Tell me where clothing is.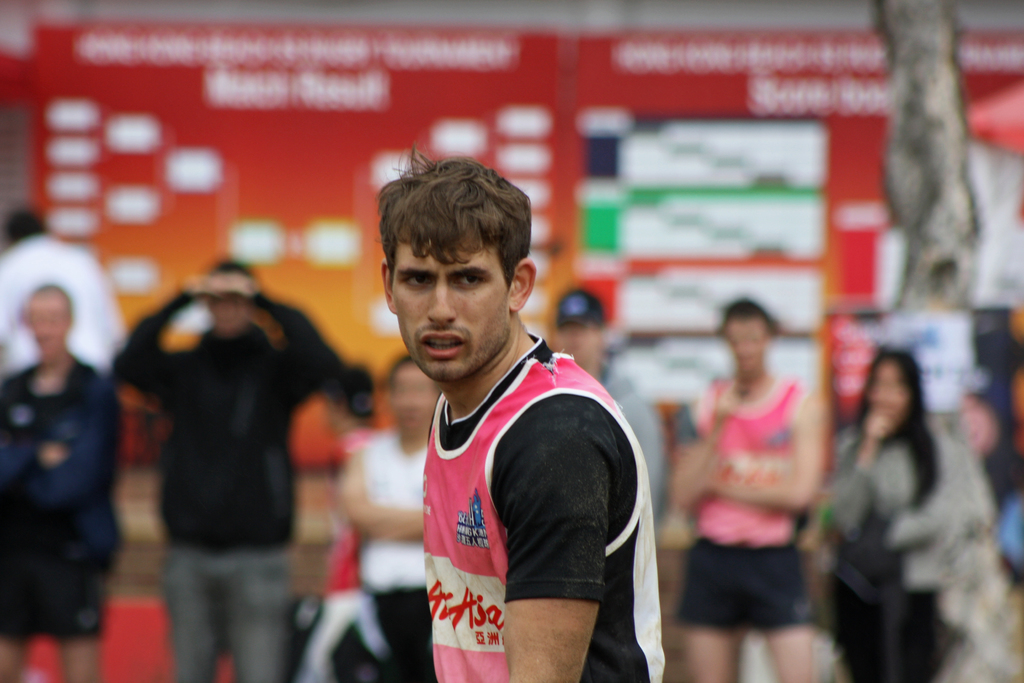
clothing is at (824,413,954,682).
